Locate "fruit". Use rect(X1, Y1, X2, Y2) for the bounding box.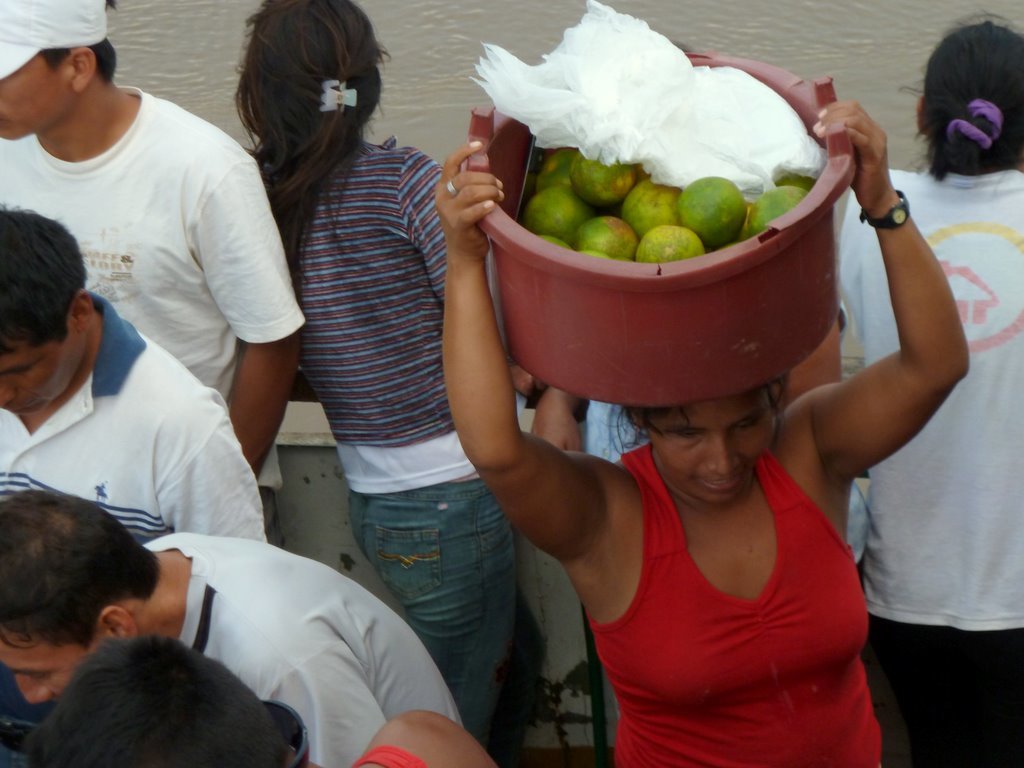
rect(679, 157, 764, 232).
